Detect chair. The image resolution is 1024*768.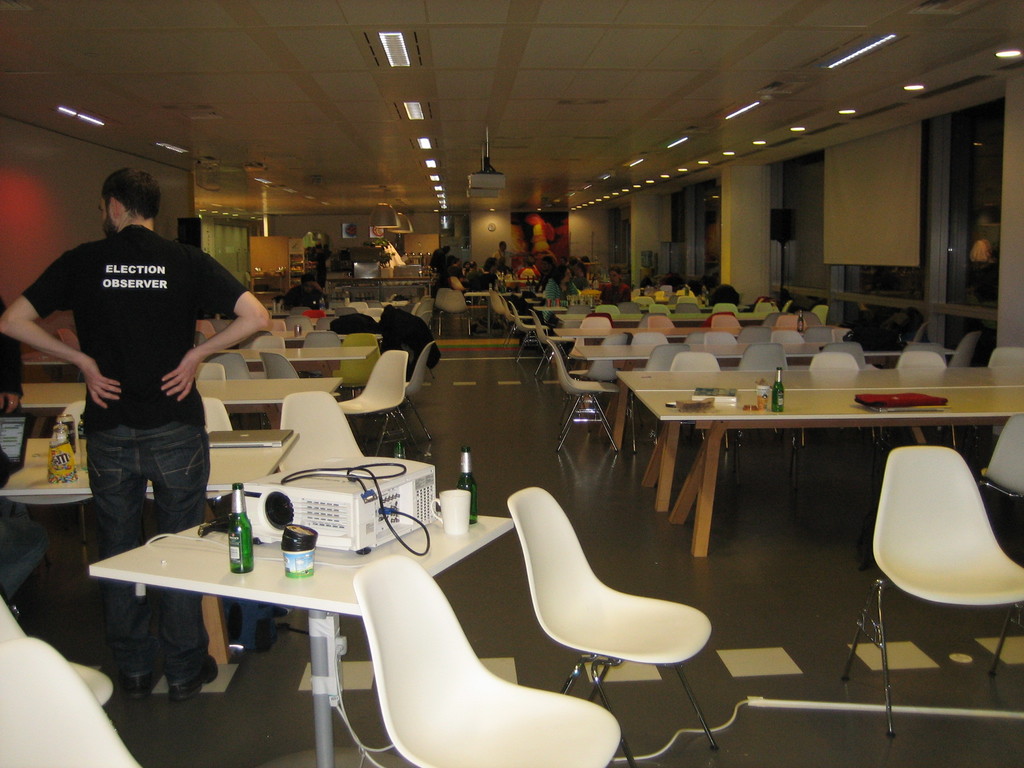
[x1=665, y1=351, x2=718, y2=372].
